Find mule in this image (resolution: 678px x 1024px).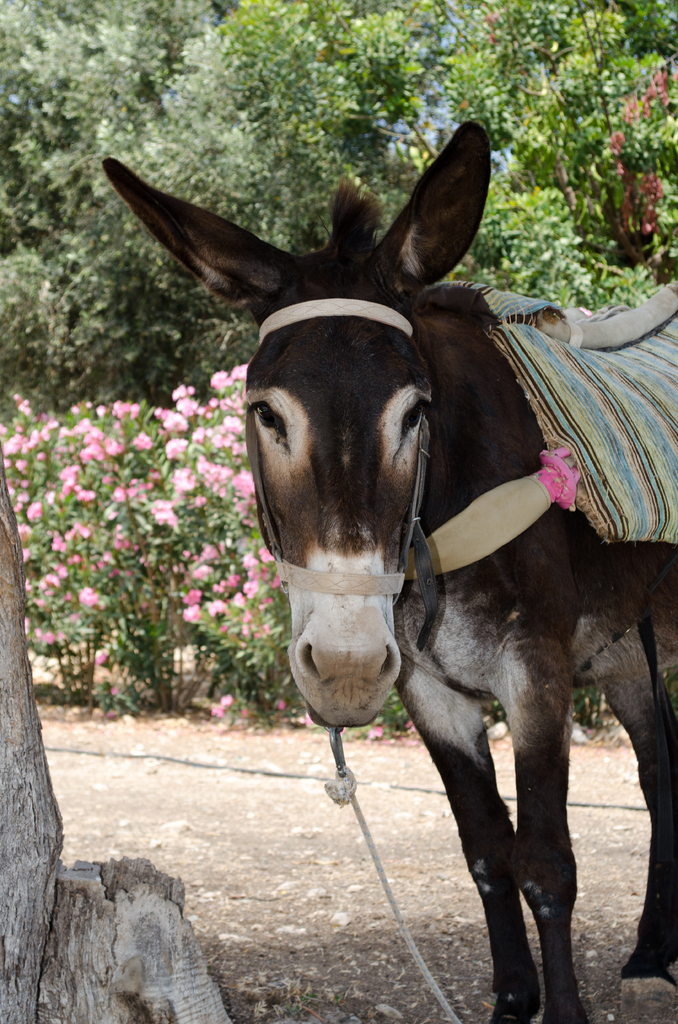
Rect(106, 123, 677, 1023).
